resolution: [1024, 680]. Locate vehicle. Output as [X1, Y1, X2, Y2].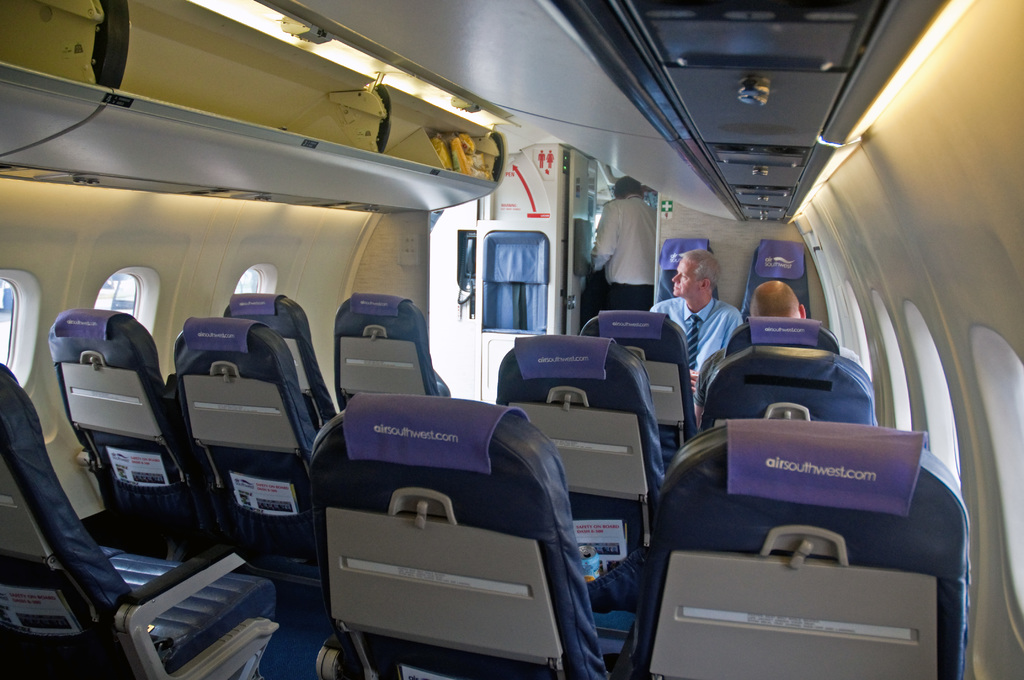
[0, 0, 1023, 679].
